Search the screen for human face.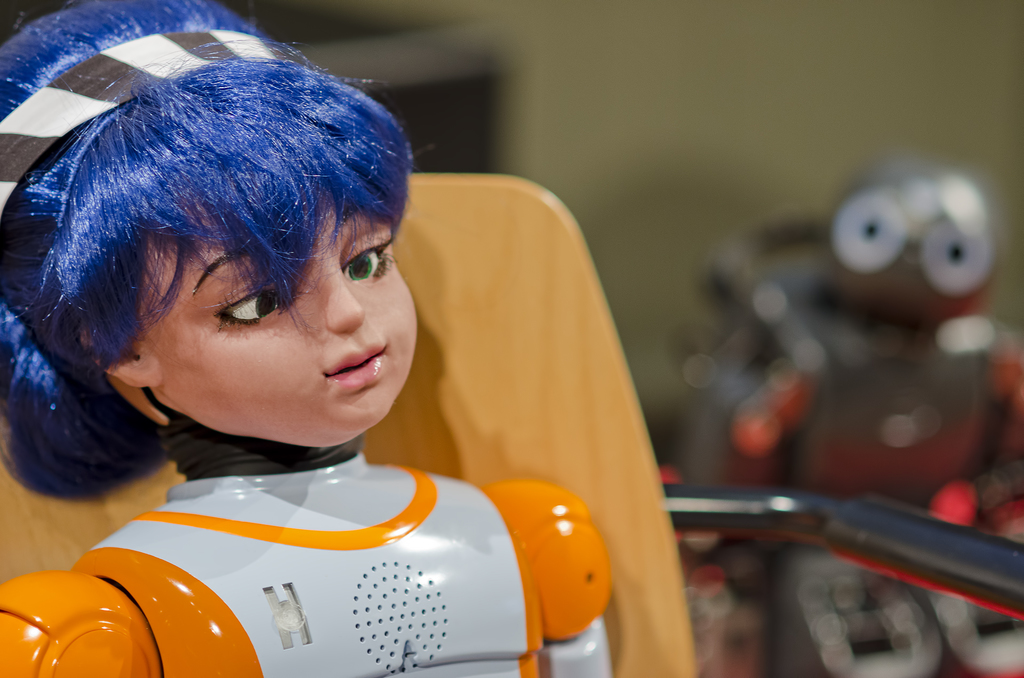
Found at pyautogui.locateOnScreen(141, 135, 416, 443).
